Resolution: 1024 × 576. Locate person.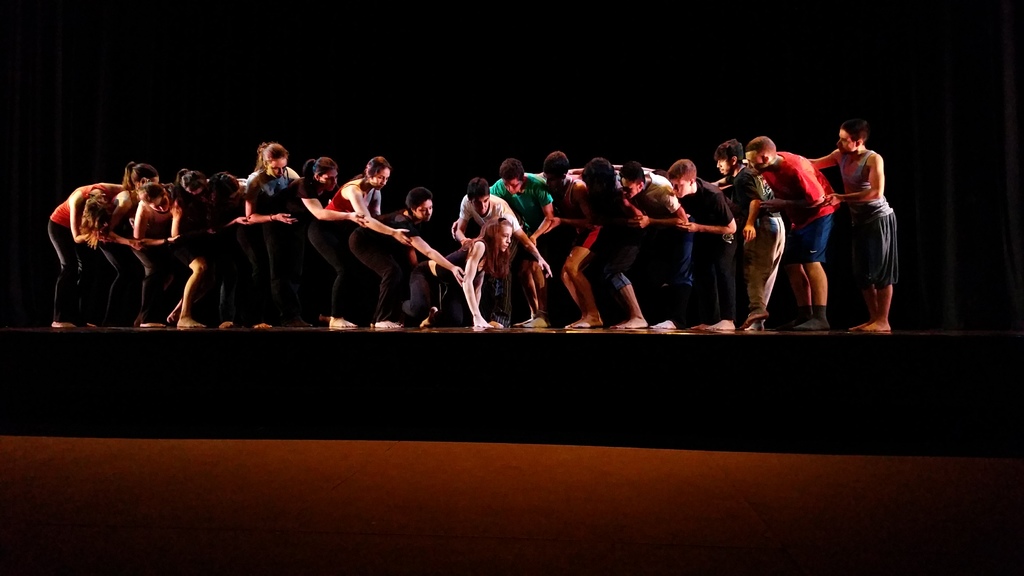
pyautogui.locateOnScreen(514, 162, 559, 326).
